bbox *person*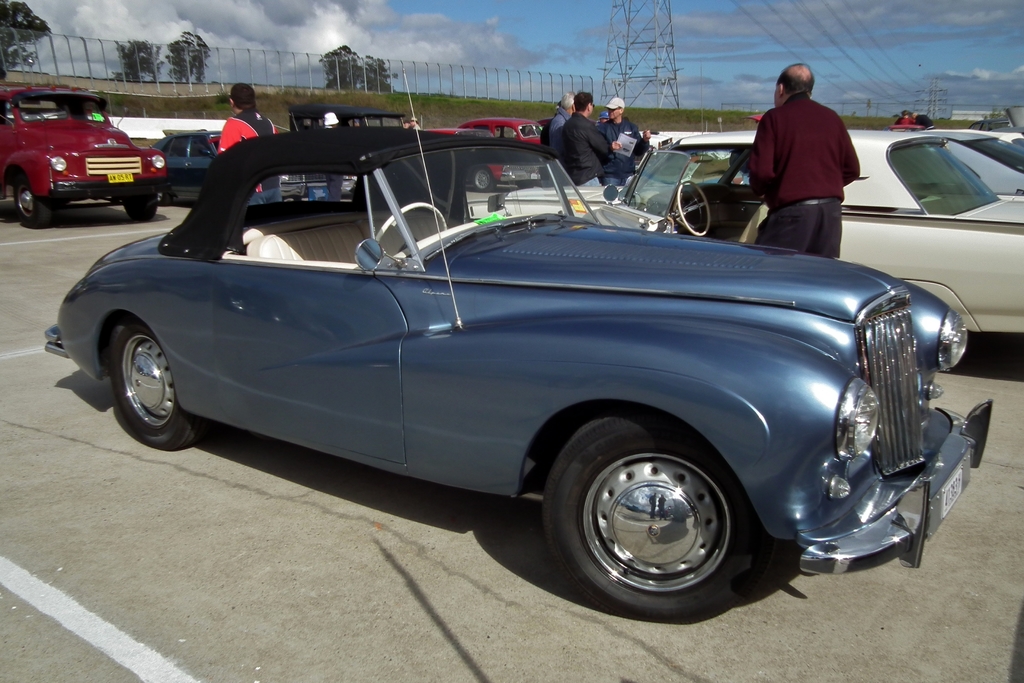
box(744, 58, 866, 256)
